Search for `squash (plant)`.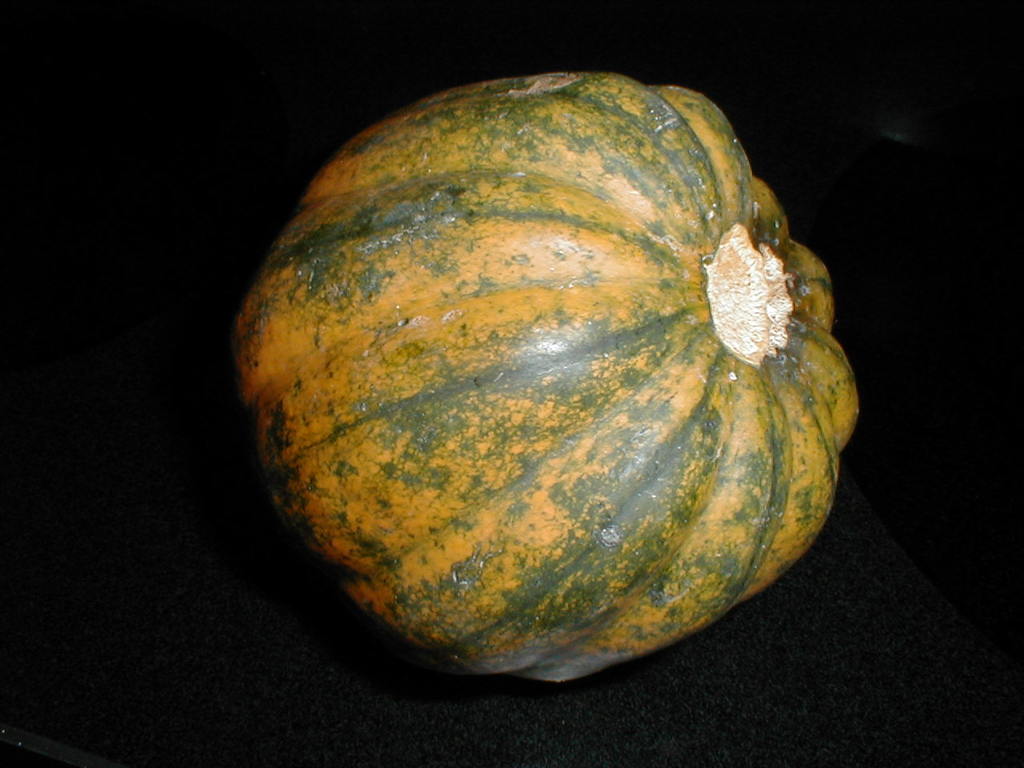
Found at x1=217, y1=98, x2=850, y2=648.
